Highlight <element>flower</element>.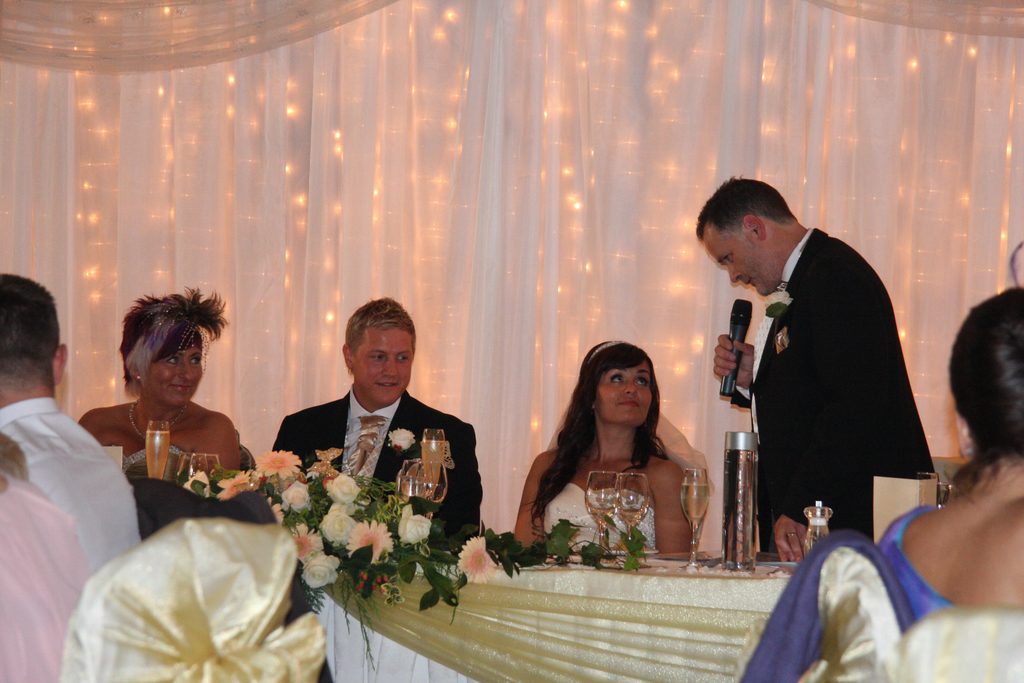
Highlighted region: [left=277, top=482, right=308, bottom=513].
